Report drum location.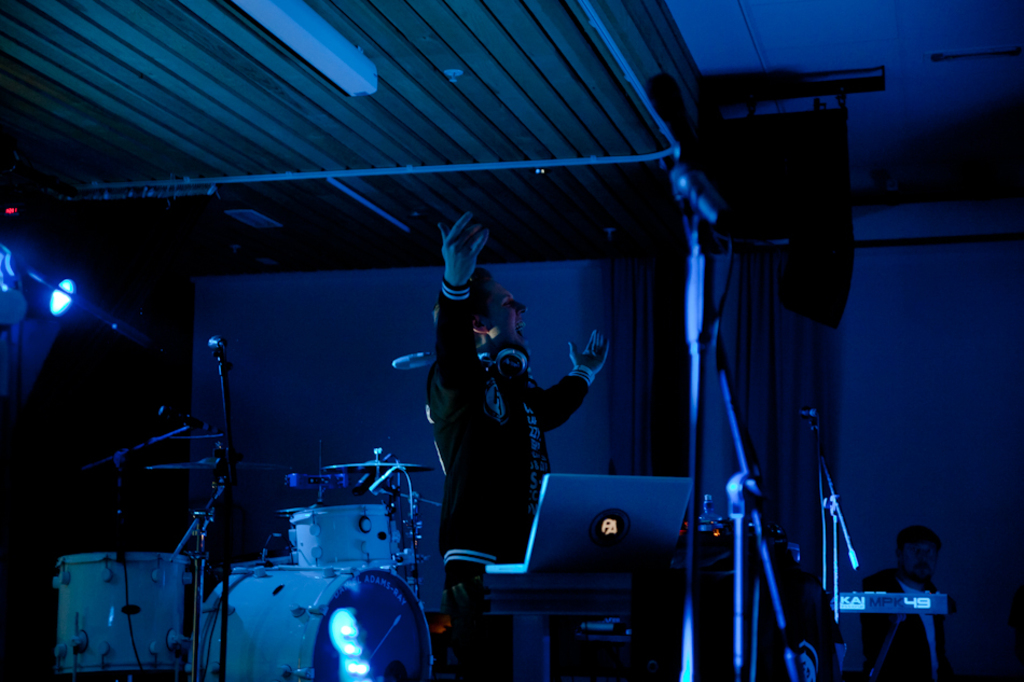
Report: region(55, 555, 202, 674).
